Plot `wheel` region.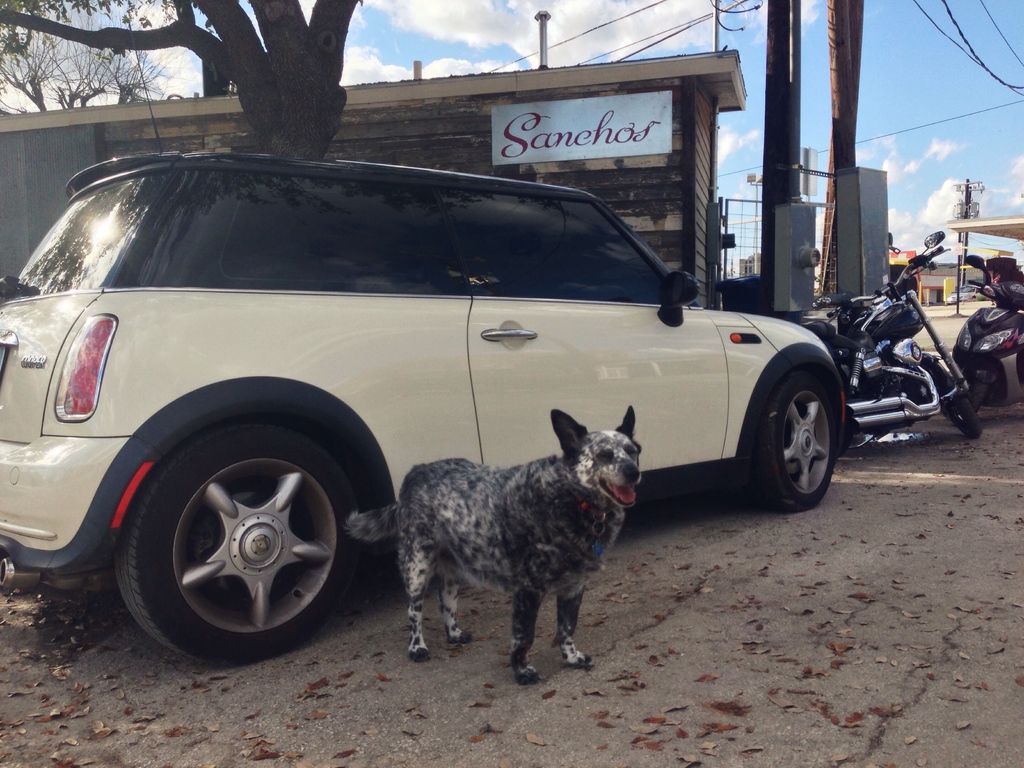
Plotted at 106:428:353:655.
